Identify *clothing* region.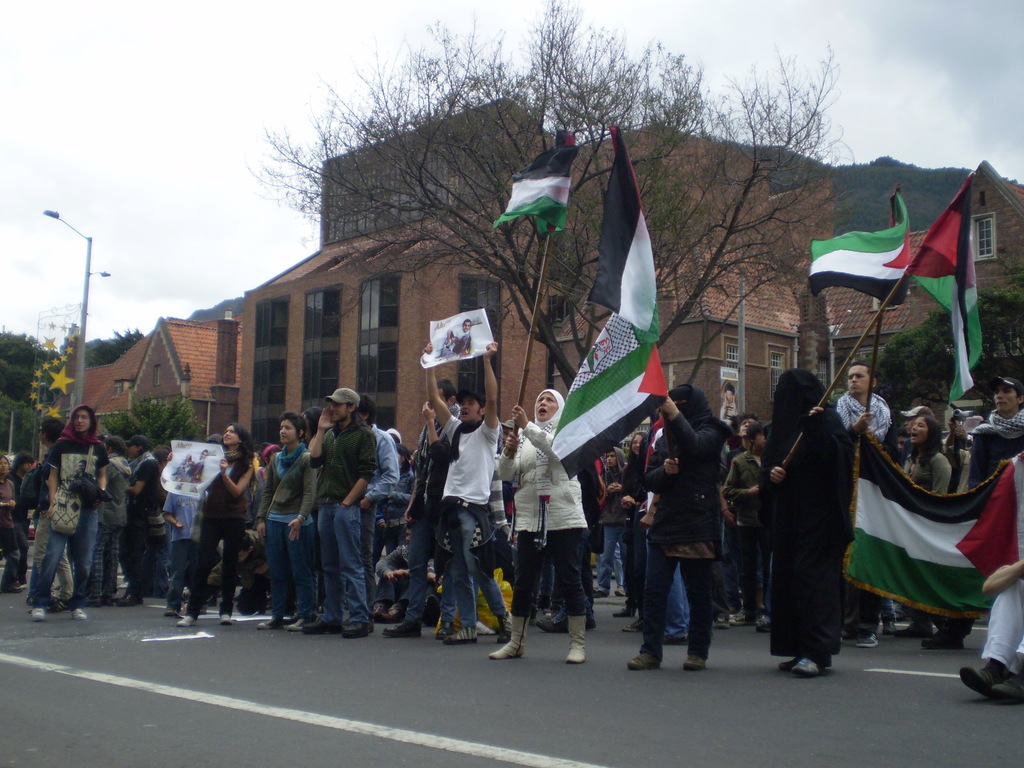
Region: pyautogui.locateOnScreen(509, 390, 591, 621).
